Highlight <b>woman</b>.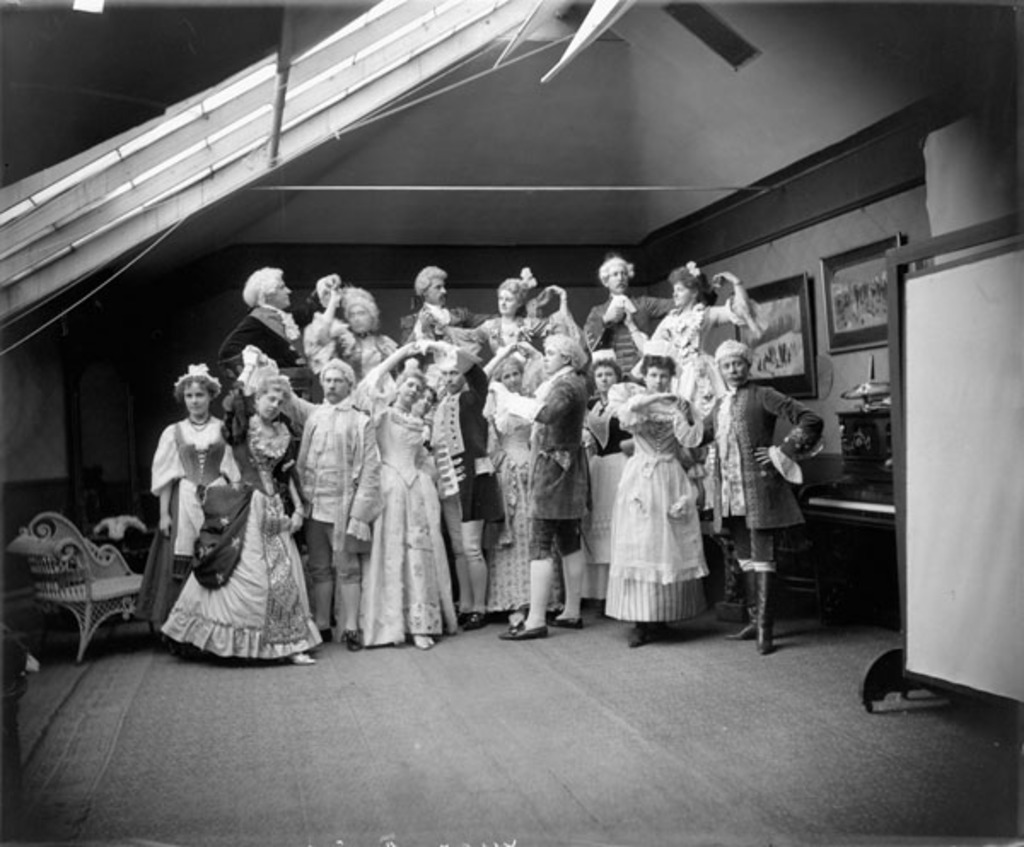
Highlighted region: x1=478 y1=342 x2=563 y2=623.
